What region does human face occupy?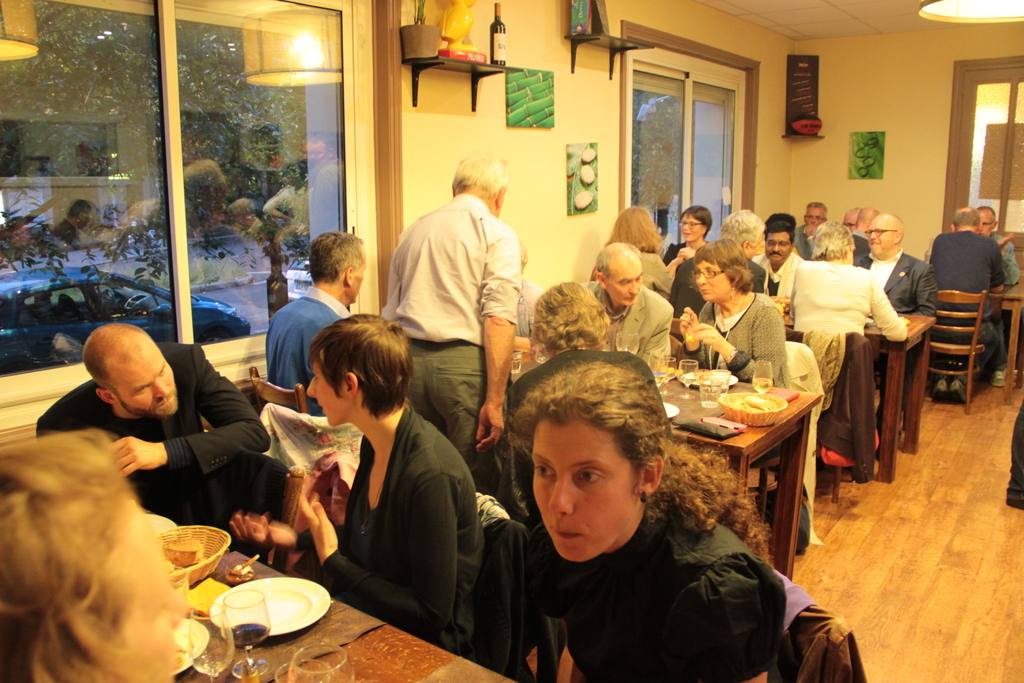
<bbox>114, 352, 179, 414</bbox>.
